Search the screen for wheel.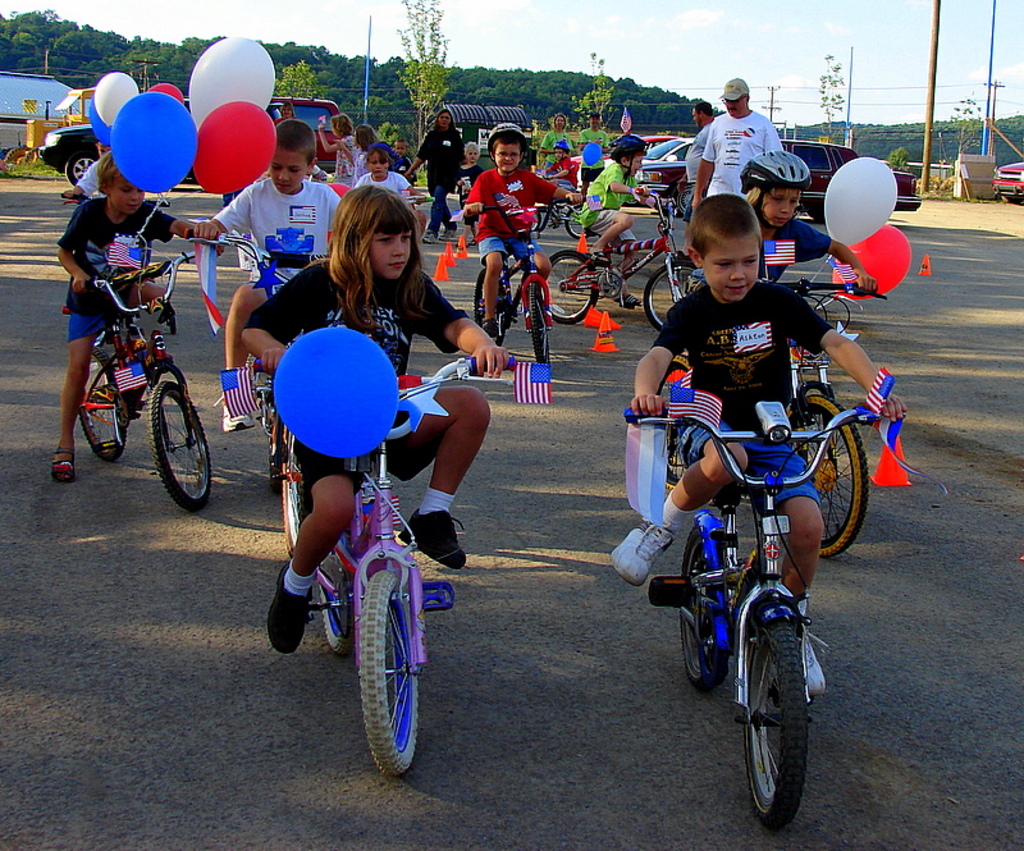
Found at <region>317, 573, 349, 655</region>.
